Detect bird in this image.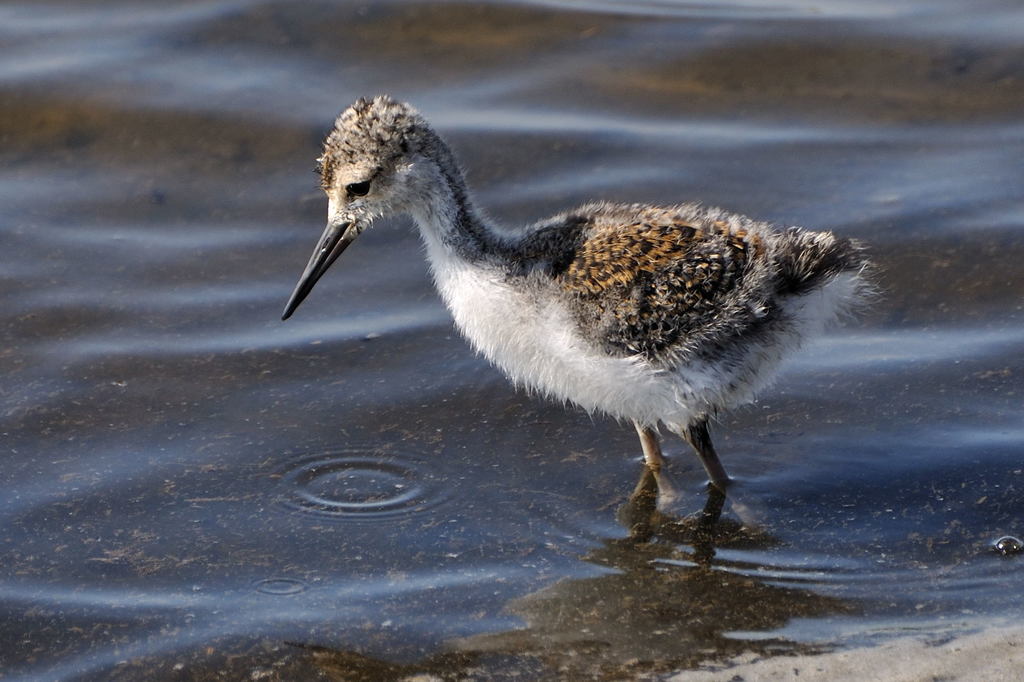
Detection: 310,114,881,541.
